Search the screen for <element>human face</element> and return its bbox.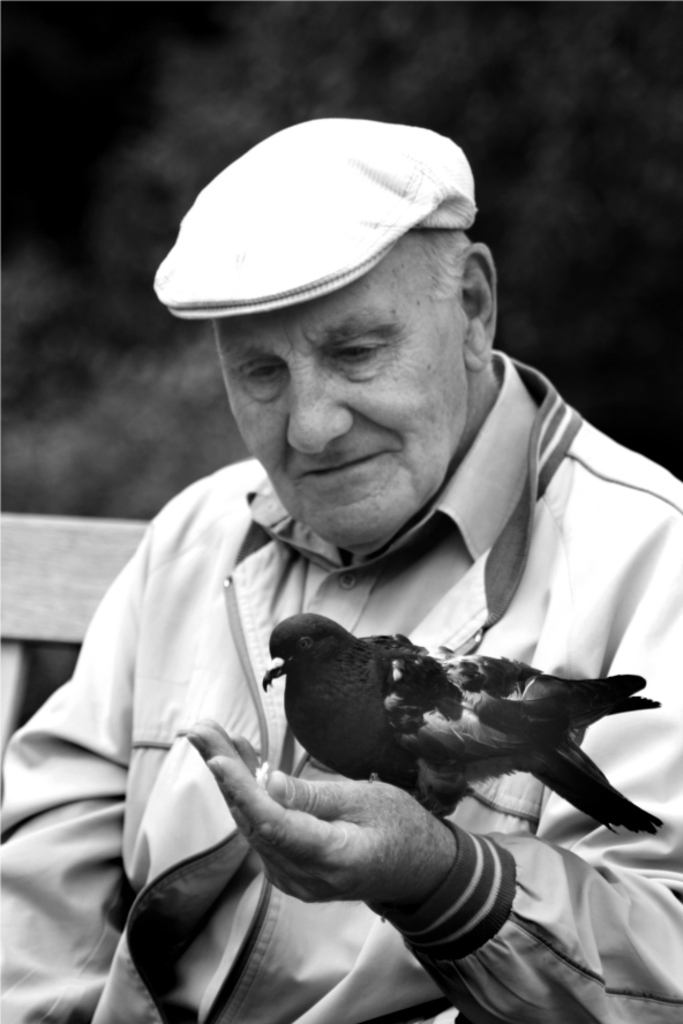
Found: 216, 246, 458, 552.
